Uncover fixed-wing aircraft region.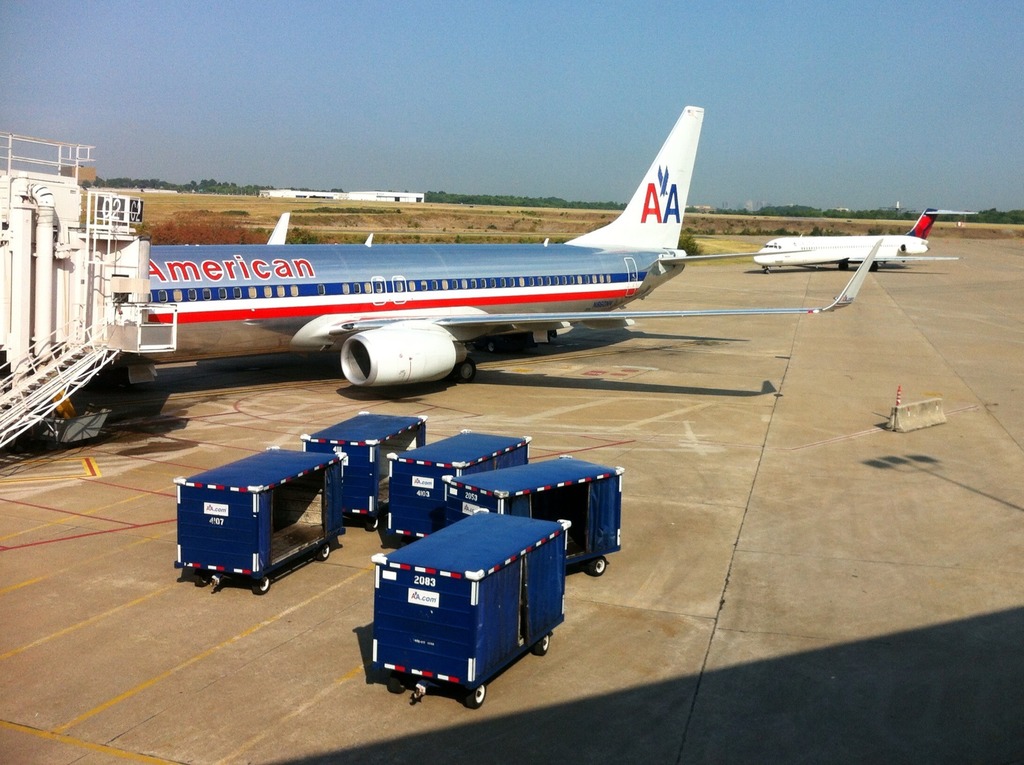
Uncovered: x1=141, y1=104, x2=882, y2=387.
